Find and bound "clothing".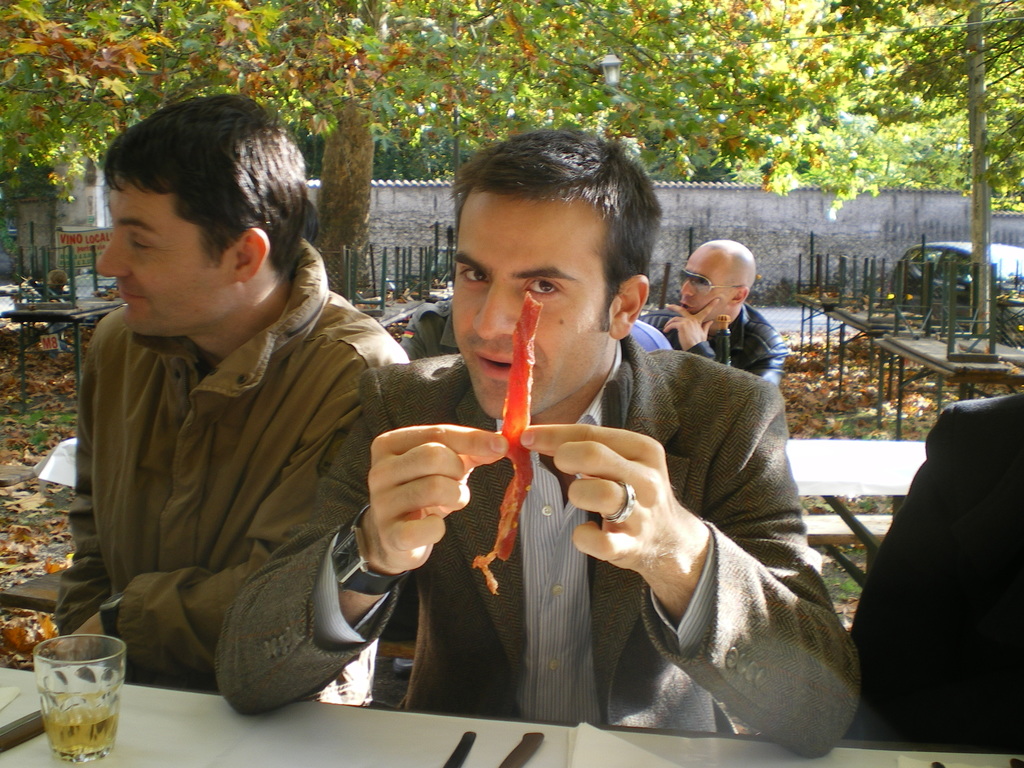
Bound: x1=211 y1=328 x2=861 y2=756.
